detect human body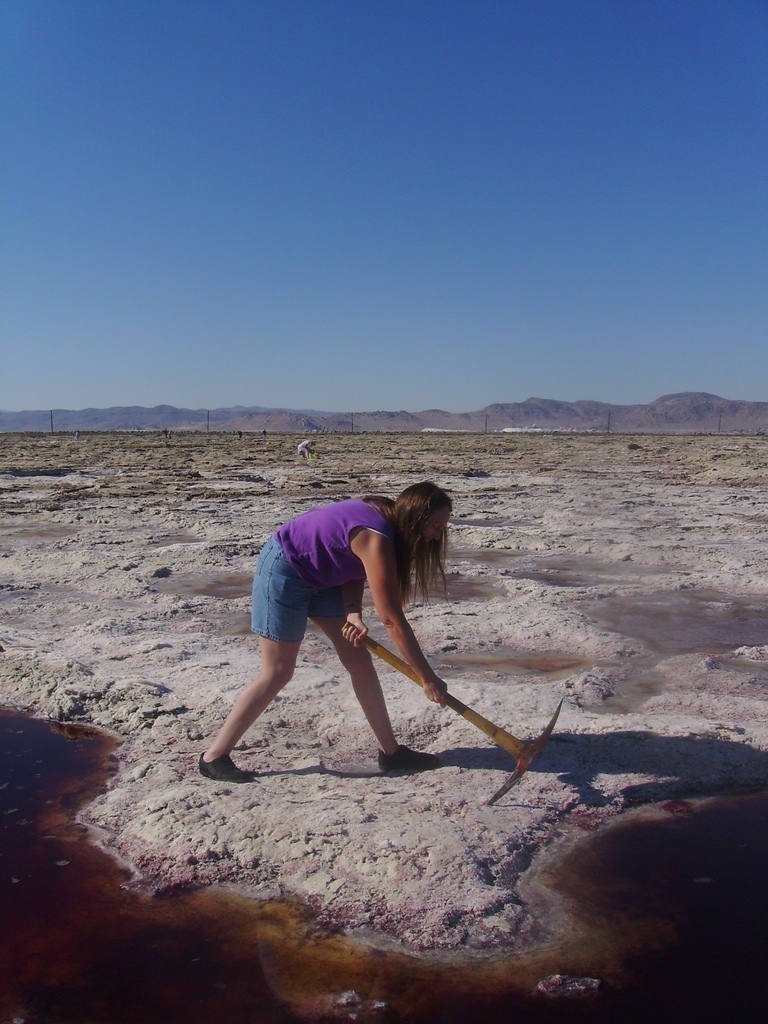
left=192, top=450, right=458, bottom=824
